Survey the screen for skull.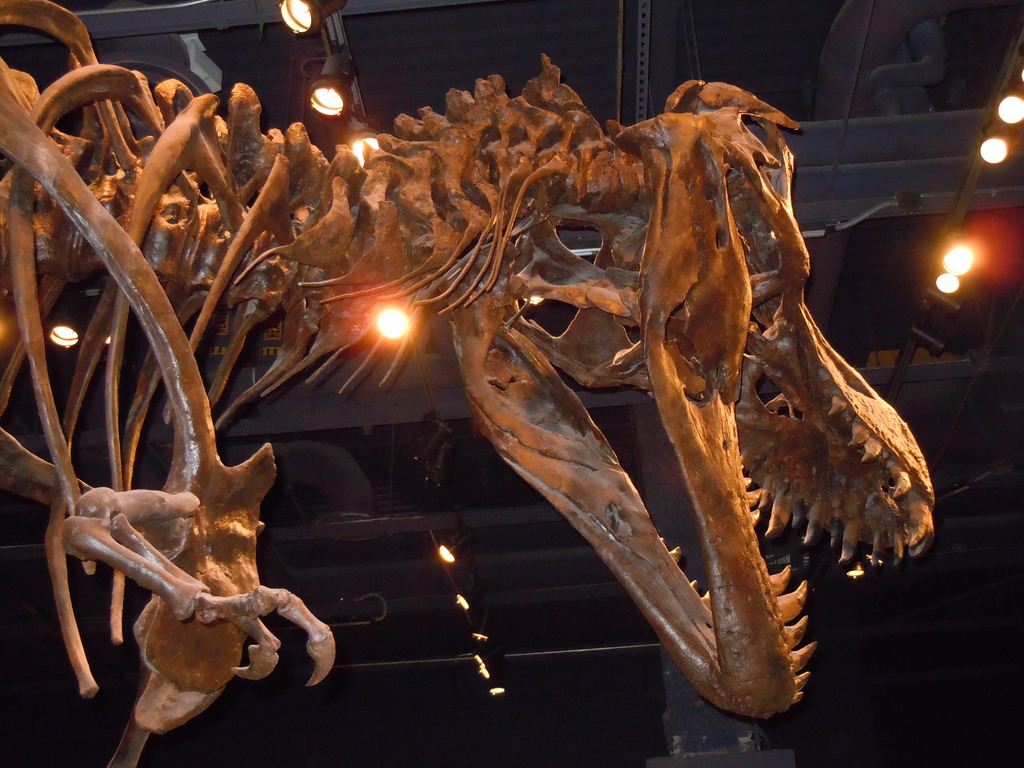
Survey found: 444/74/941/719.
